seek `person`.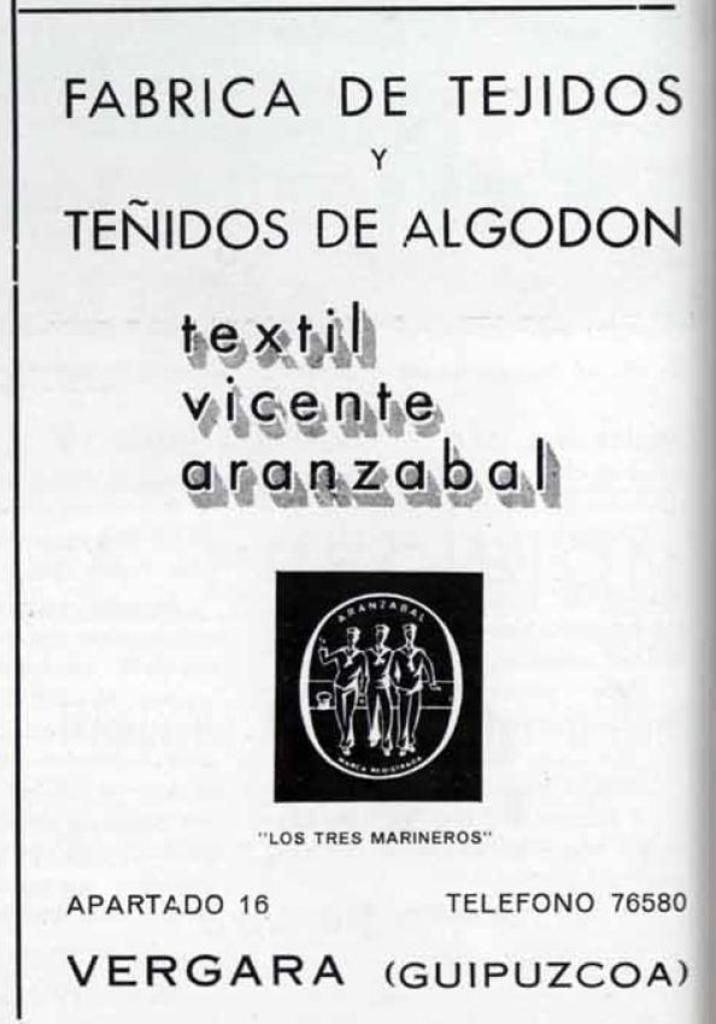
(left=387, top=622, right=434, bottom=755).
